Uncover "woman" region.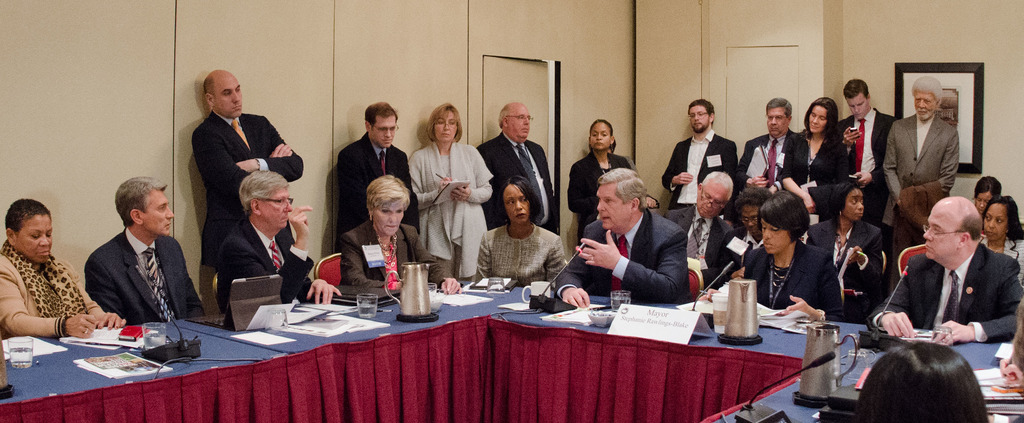
Uncovered: box=[805, 182, 884, 323].
